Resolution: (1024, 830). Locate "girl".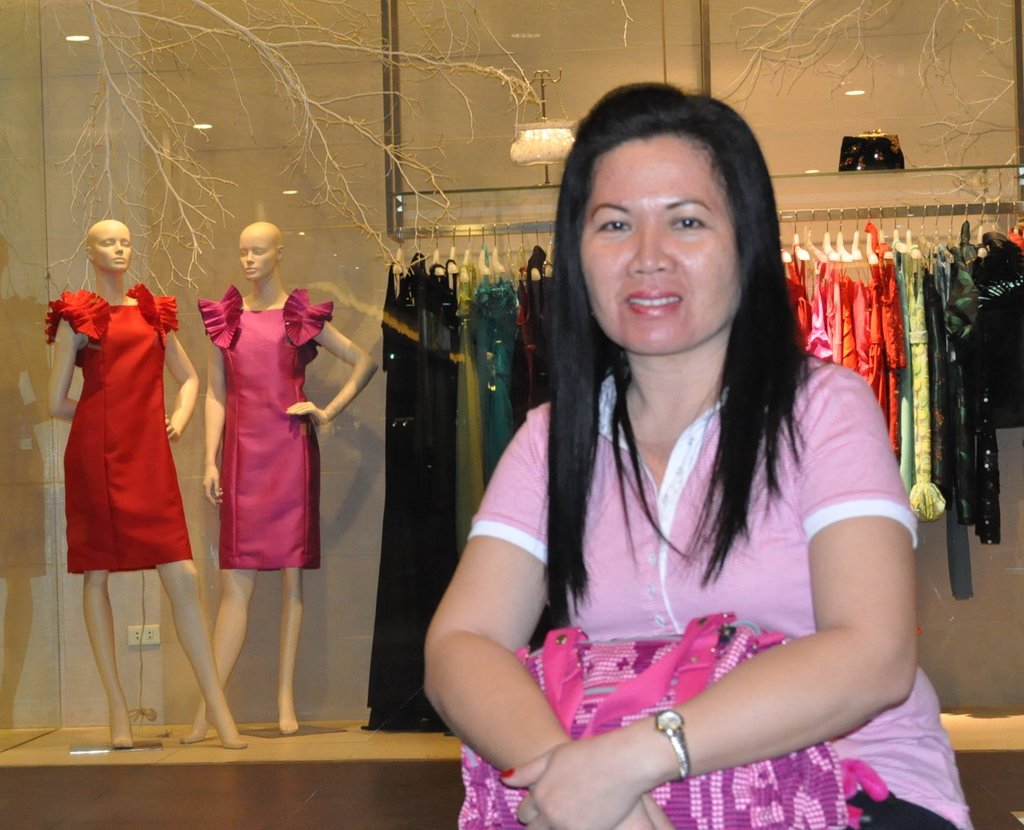
[left=40, top=208, right=253, bottom=754].
